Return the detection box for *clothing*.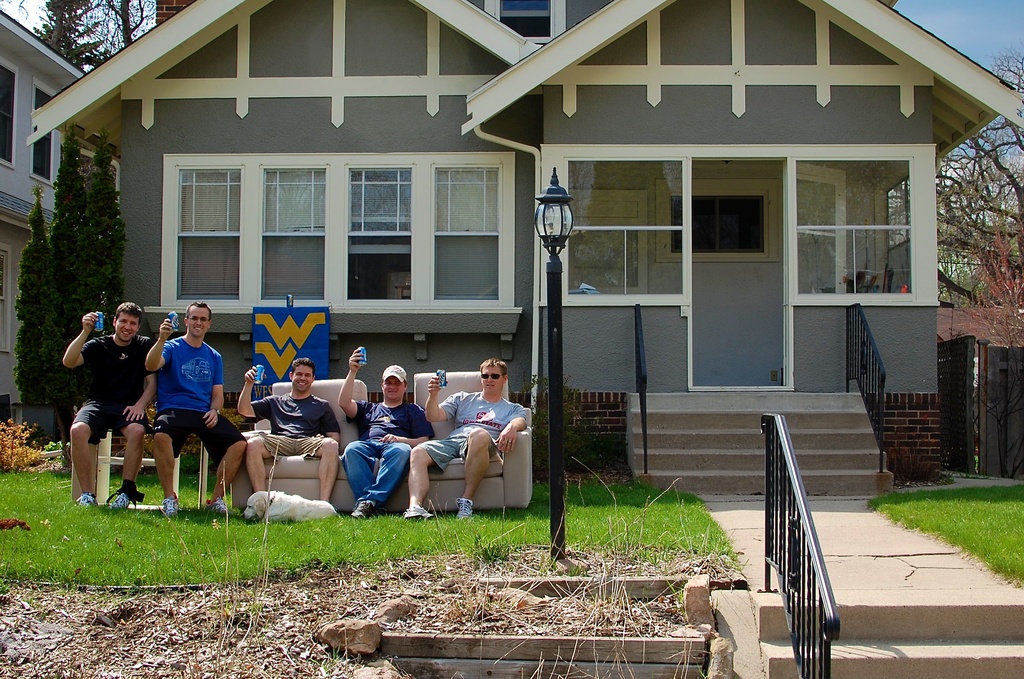
box(435, 384, 527, 473).
